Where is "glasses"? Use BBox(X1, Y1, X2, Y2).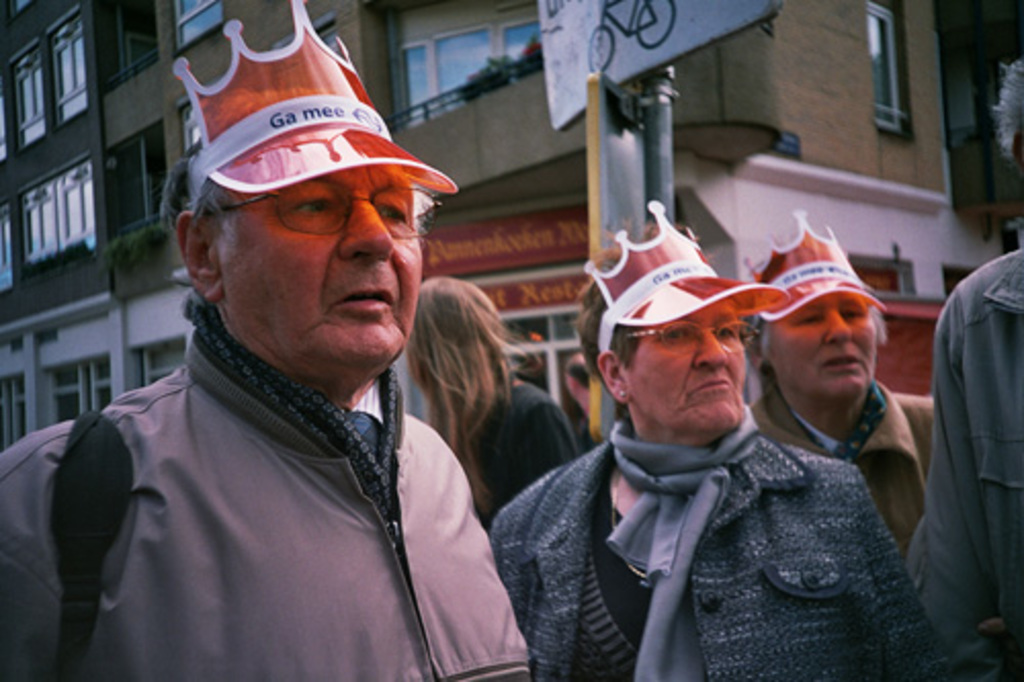
BBox(213, 174, 428, 246).
